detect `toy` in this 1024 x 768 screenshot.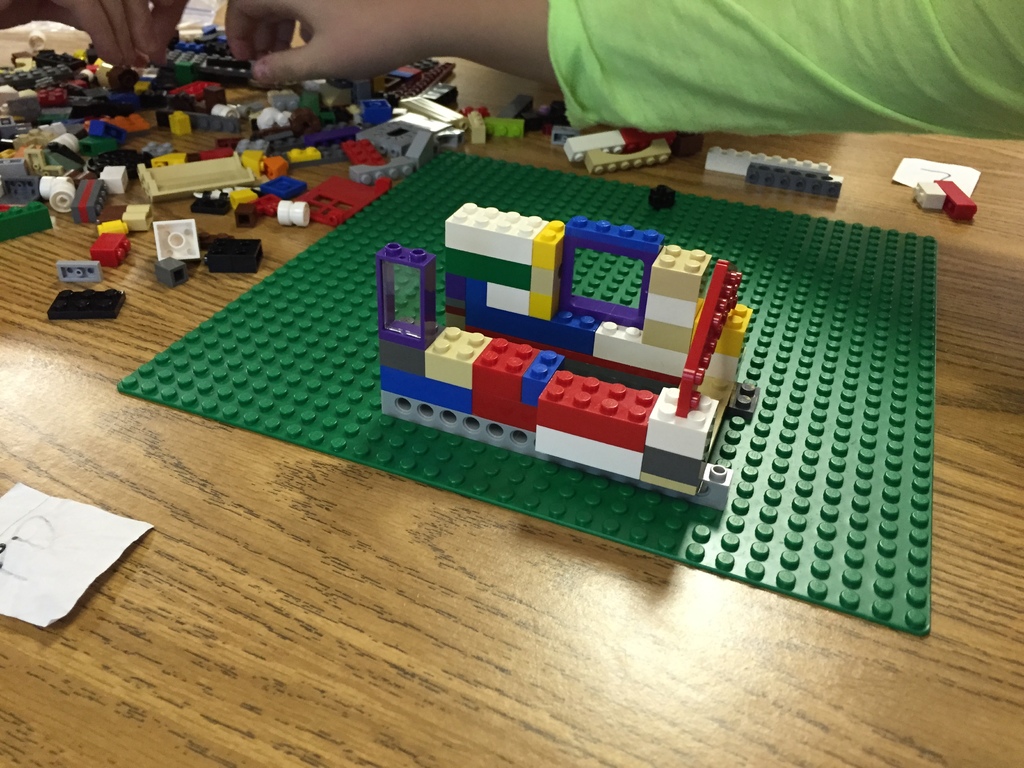
Detection: x1=915, y1=178, x2=980, y2=224.
